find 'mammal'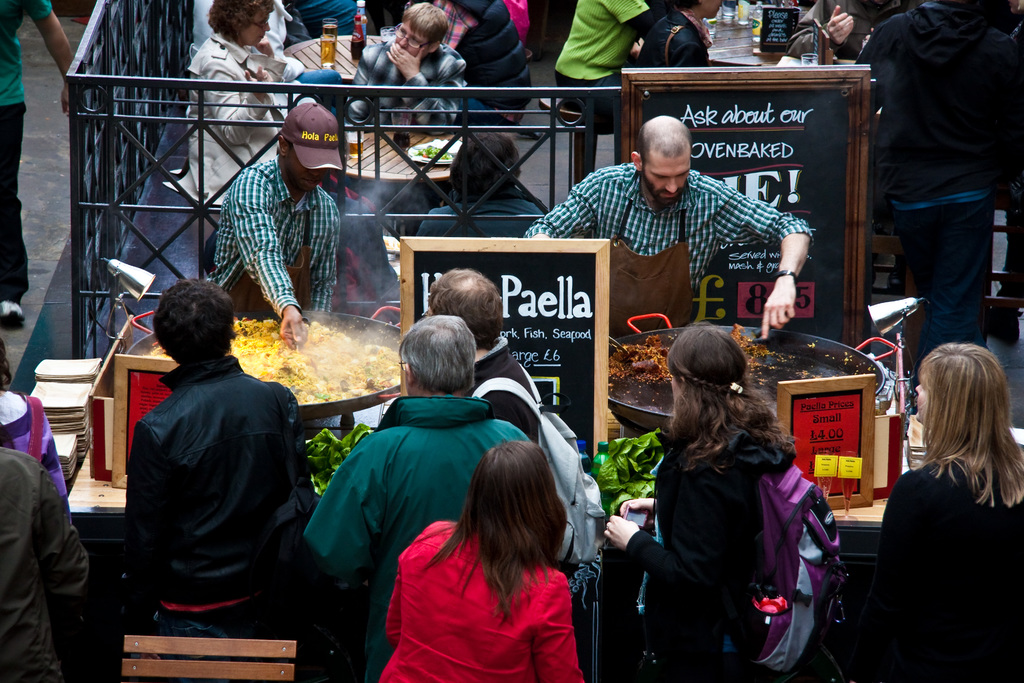
rect(550, 0, 665, 186)
